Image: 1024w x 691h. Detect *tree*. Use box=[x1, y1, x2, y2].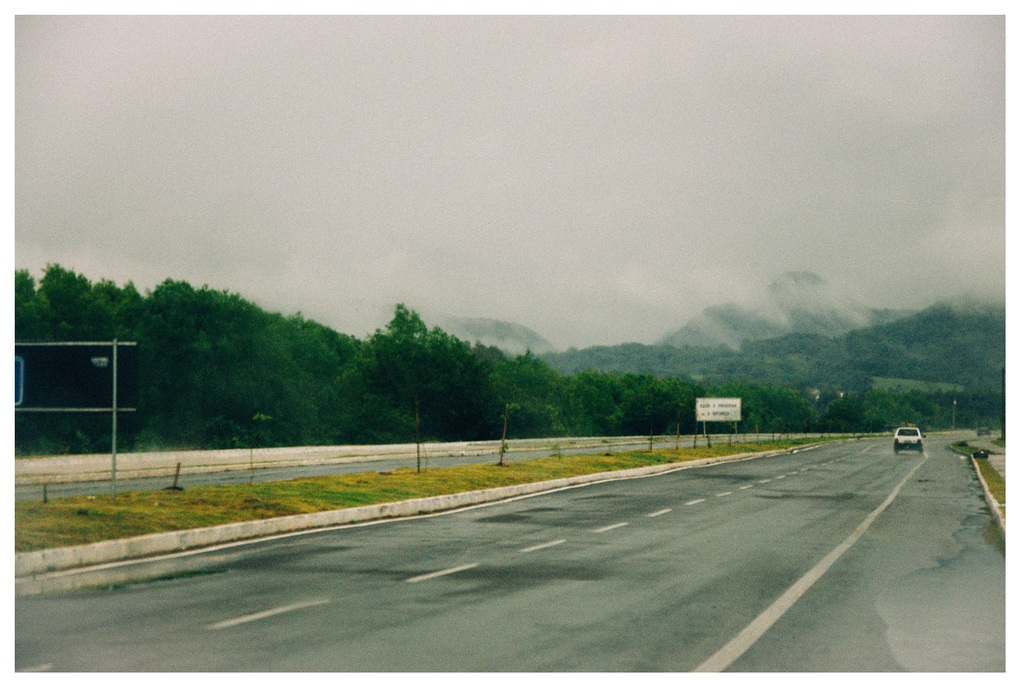
box=[136, 274, 204, 424].
